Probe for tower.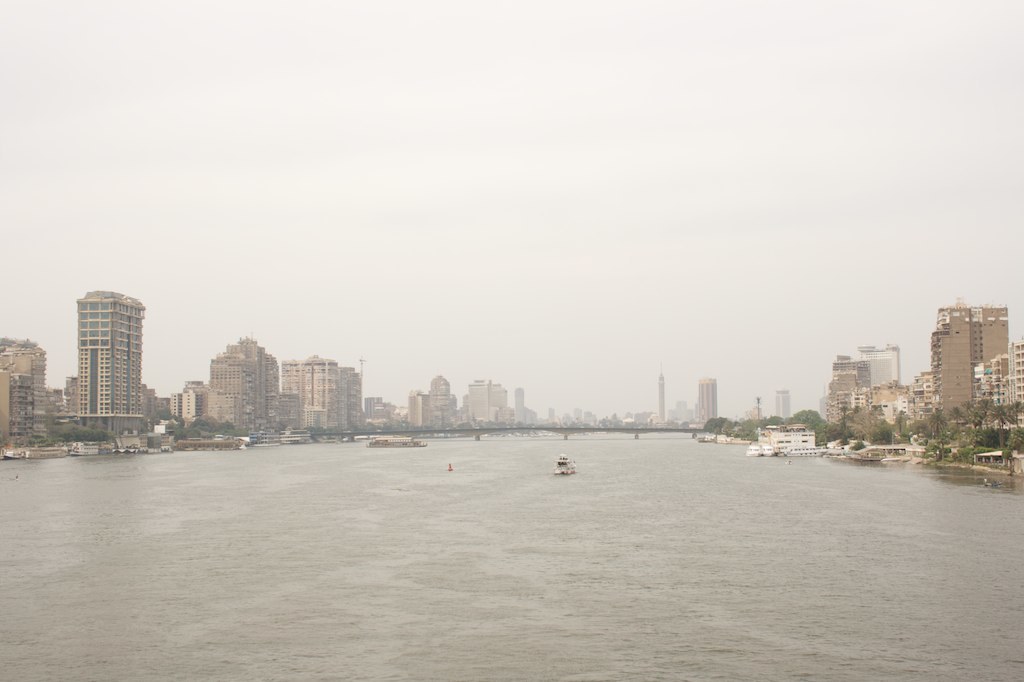
Probe result: rect(413, 385, 462, 426).
